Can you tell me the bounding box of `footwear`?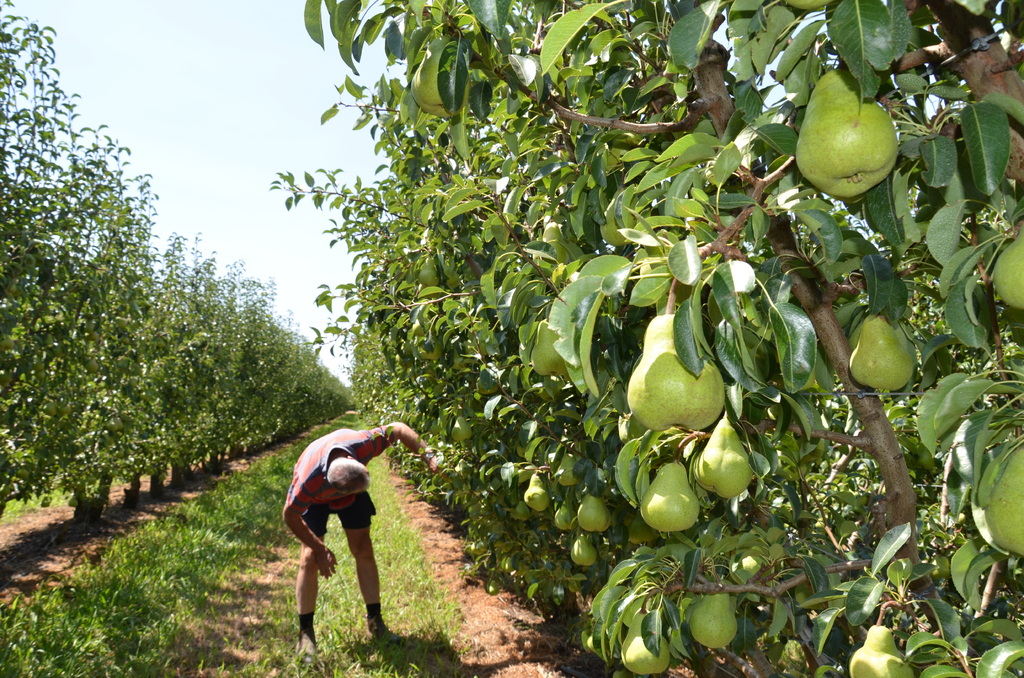
296 618 329 663.
